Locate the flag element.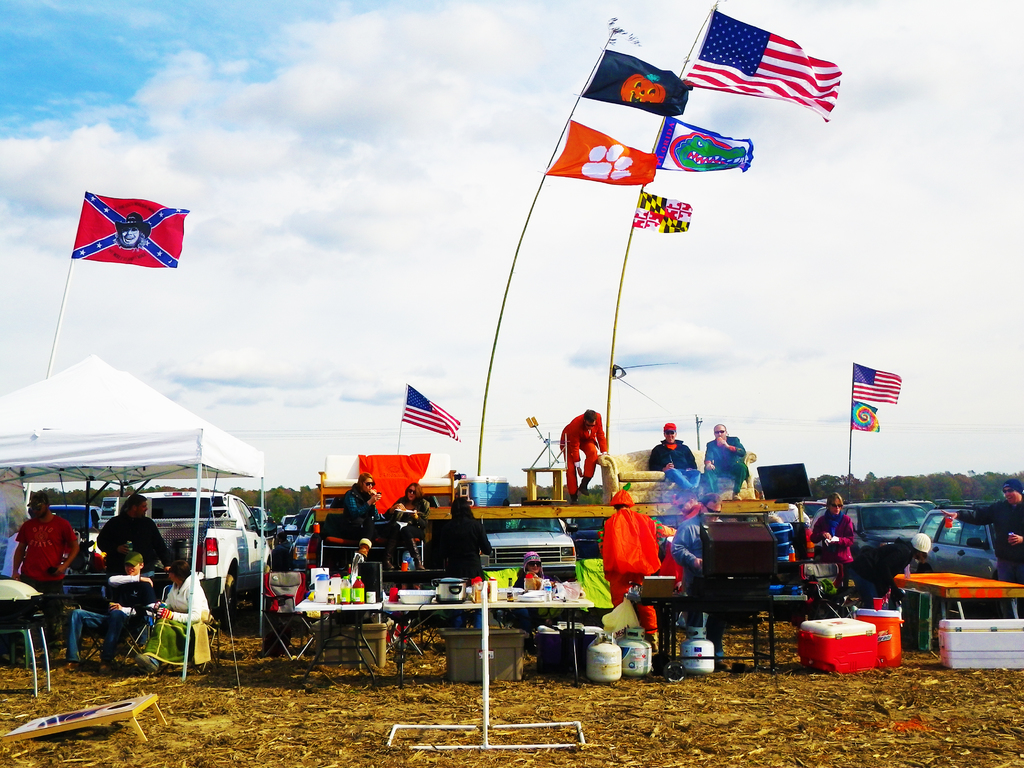
Element bbox: {"left": 848, "top": 360, "right": 901, "bottom": 400}.
